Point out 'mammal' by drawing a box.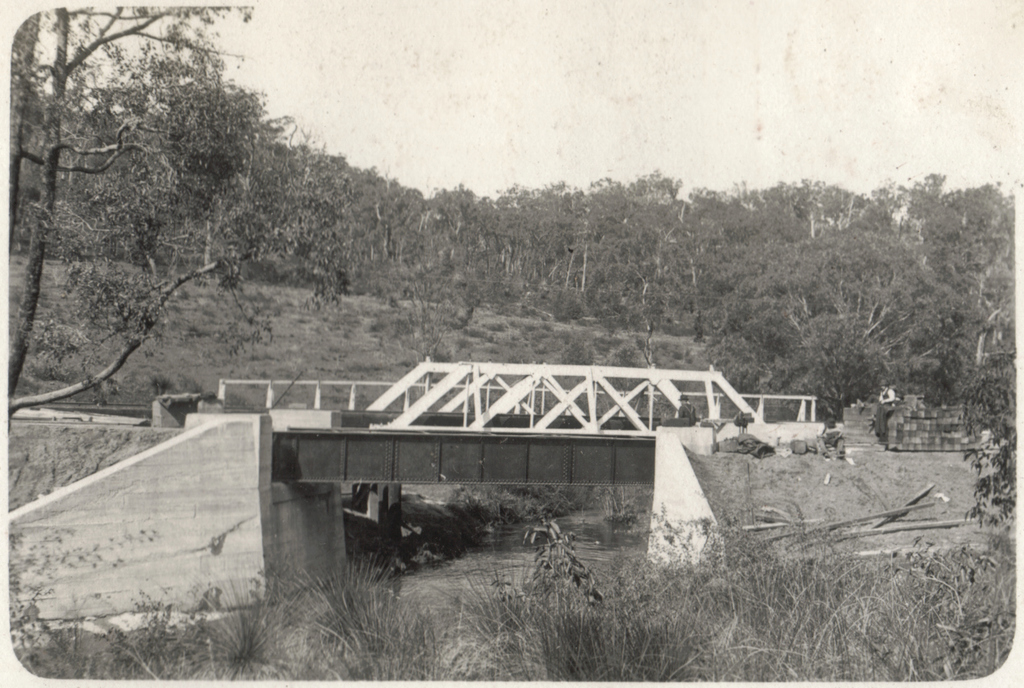
(x1=679, y1=393, x2=696, y2=424).
